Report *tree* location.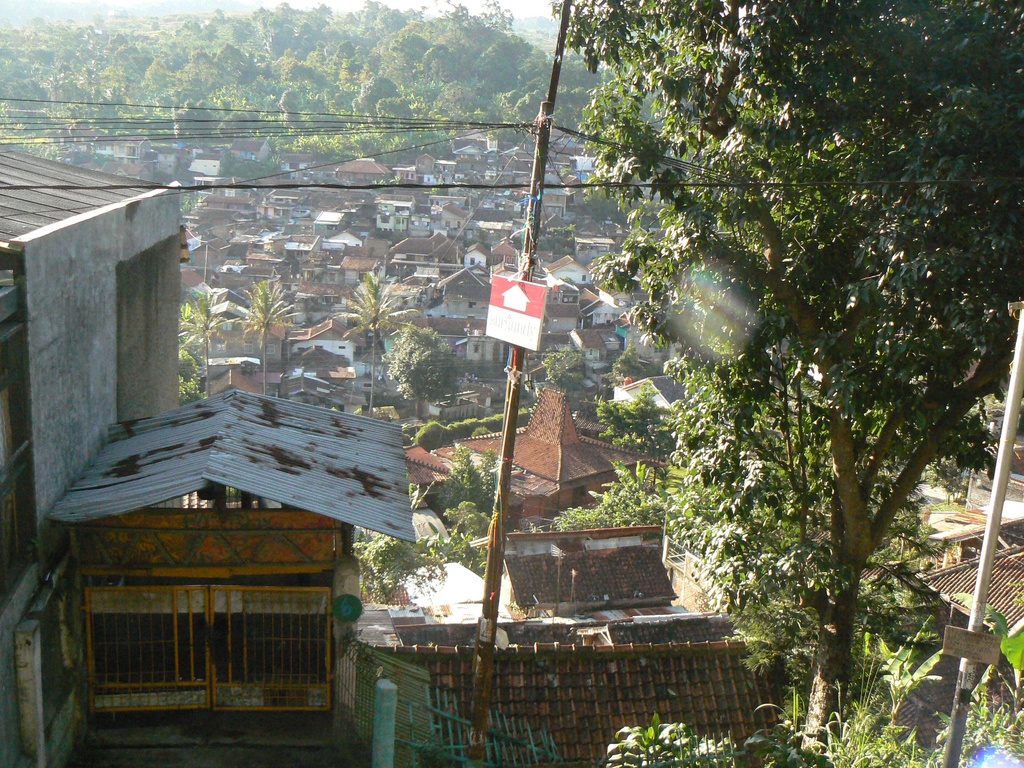
Report: <box>379,322,462,420</box>.
